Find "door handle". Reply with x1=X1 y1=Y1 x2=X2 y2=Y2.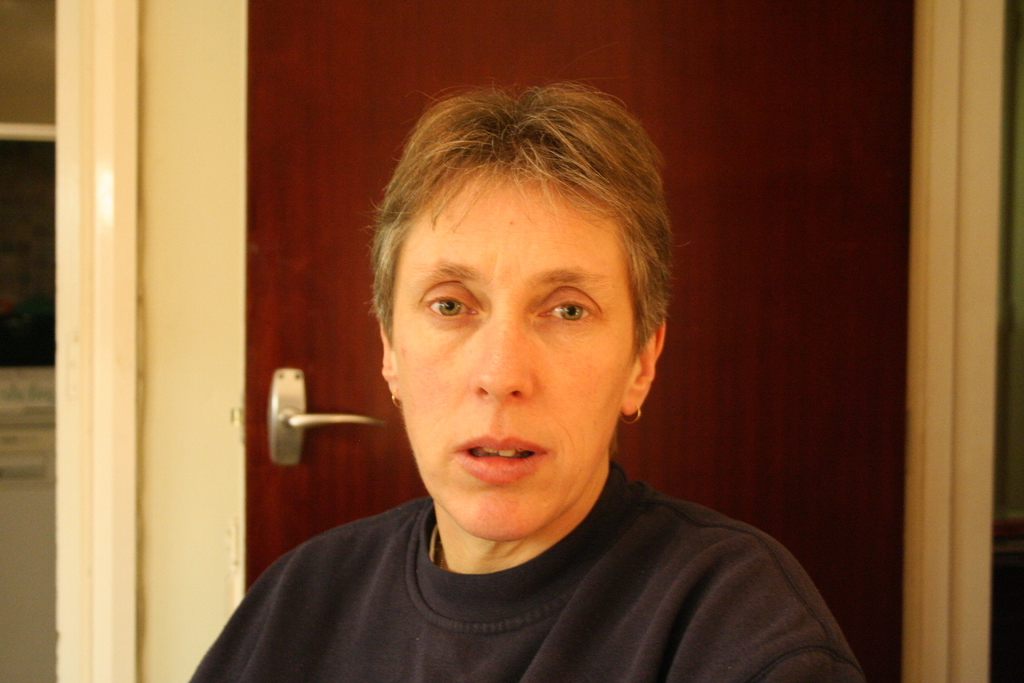
x1=268 y1=367 x2=388 y2=467.
